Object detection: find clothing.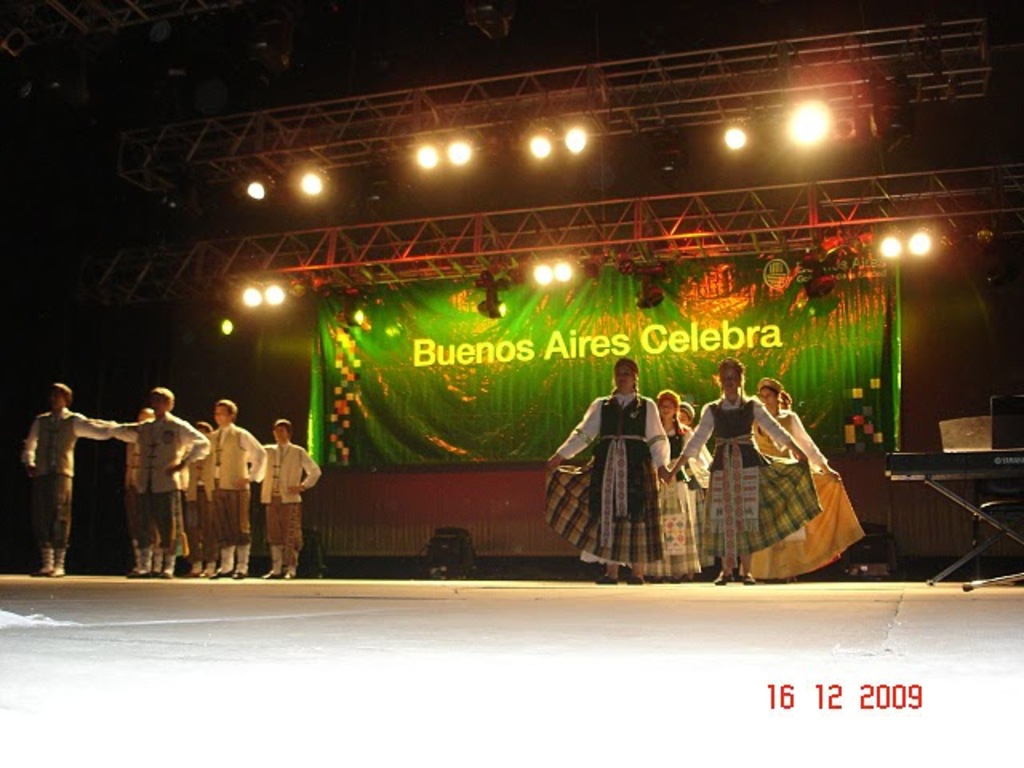
x1=558, y1=368, x2=682, y2=573.
